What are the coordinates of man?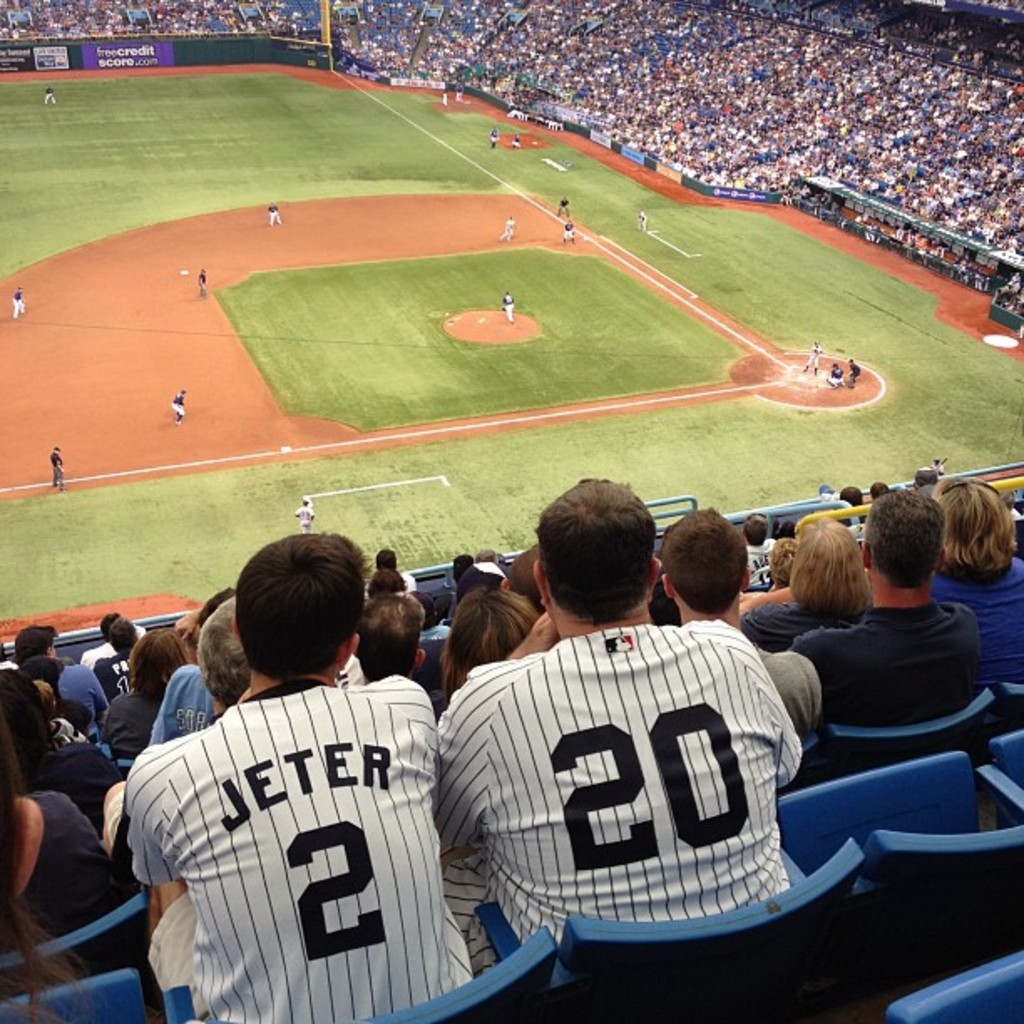
left=559, top=221, right=571, bottom=243.
